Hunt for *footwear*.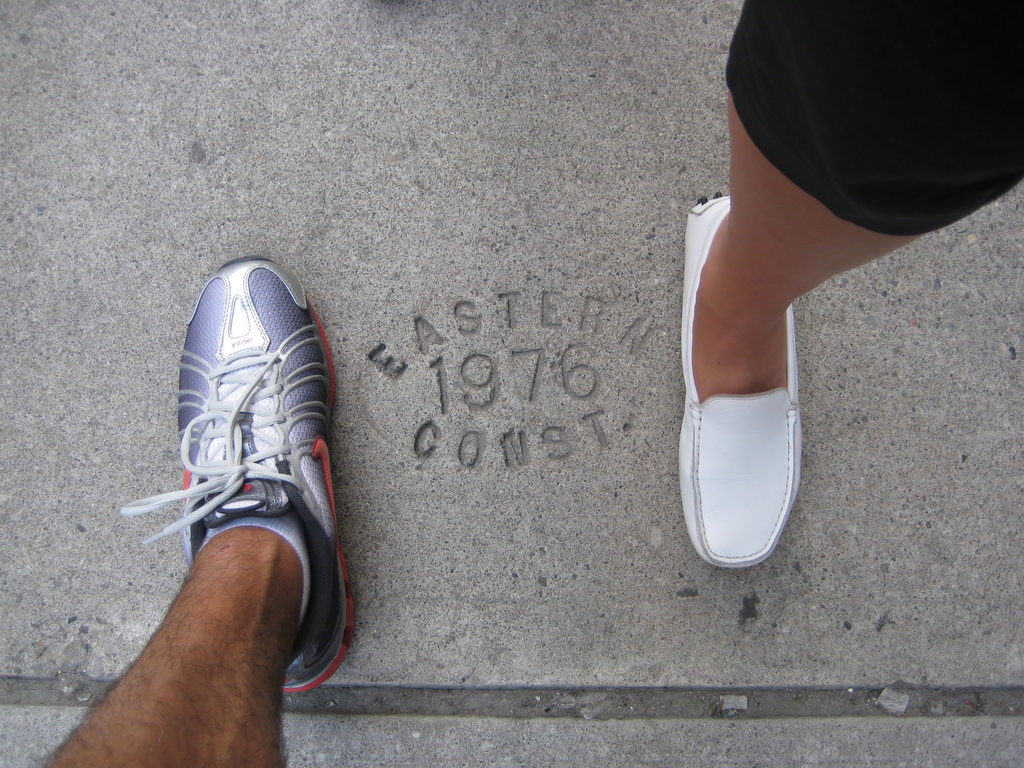
Hunted down at <region>675, 203, 799, 572</region>.
